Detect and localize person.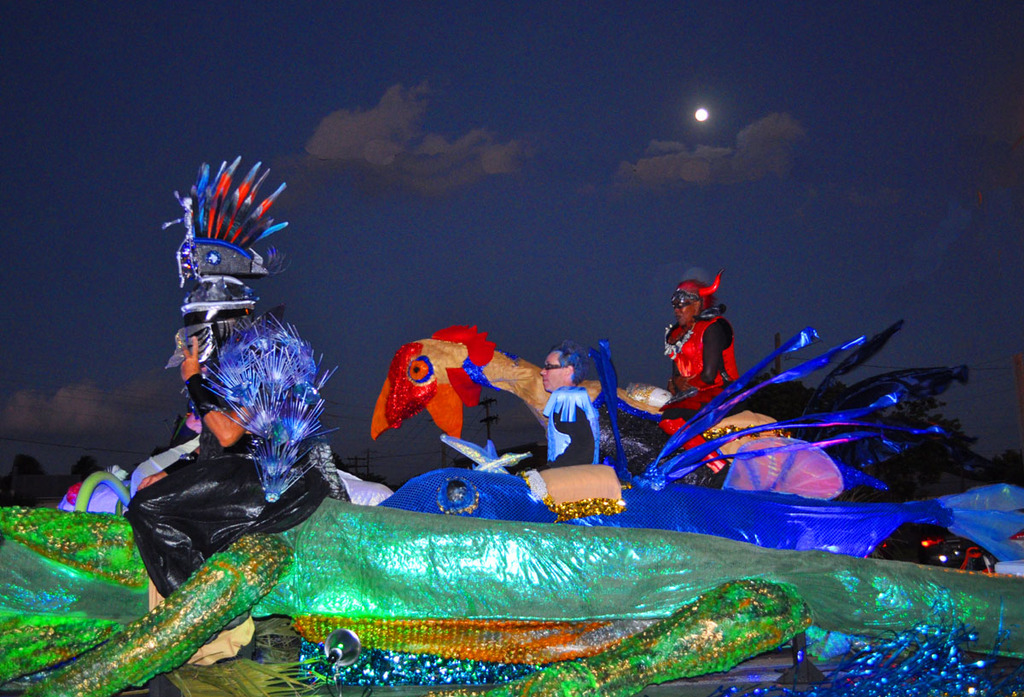
Localized at BBox(123, 276, 338, 506).
